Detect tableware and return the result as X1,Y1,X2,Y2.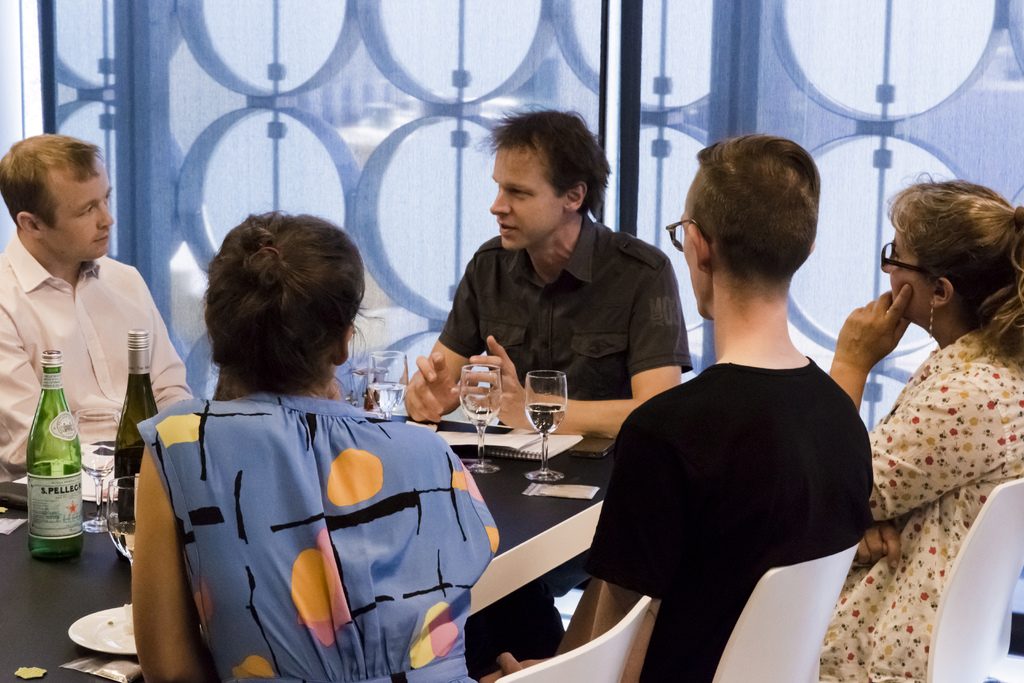
495,415,560,462.
